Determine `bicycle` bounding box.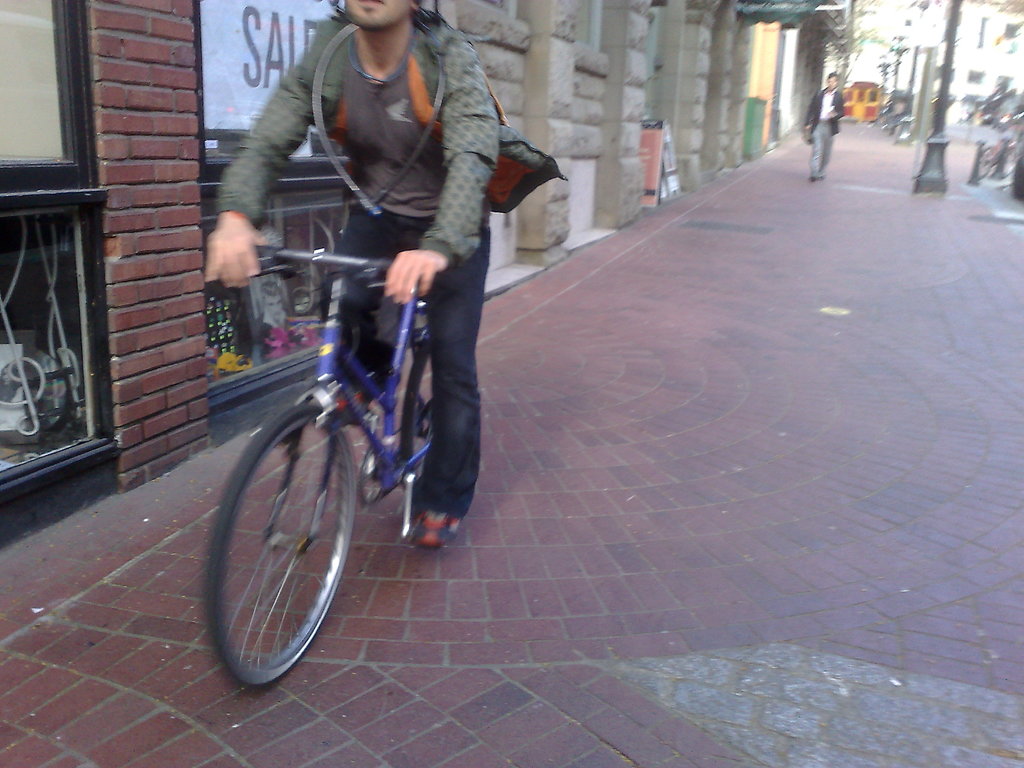
Determined: (x1=972, y1=125, x2=1023, y2=184).
